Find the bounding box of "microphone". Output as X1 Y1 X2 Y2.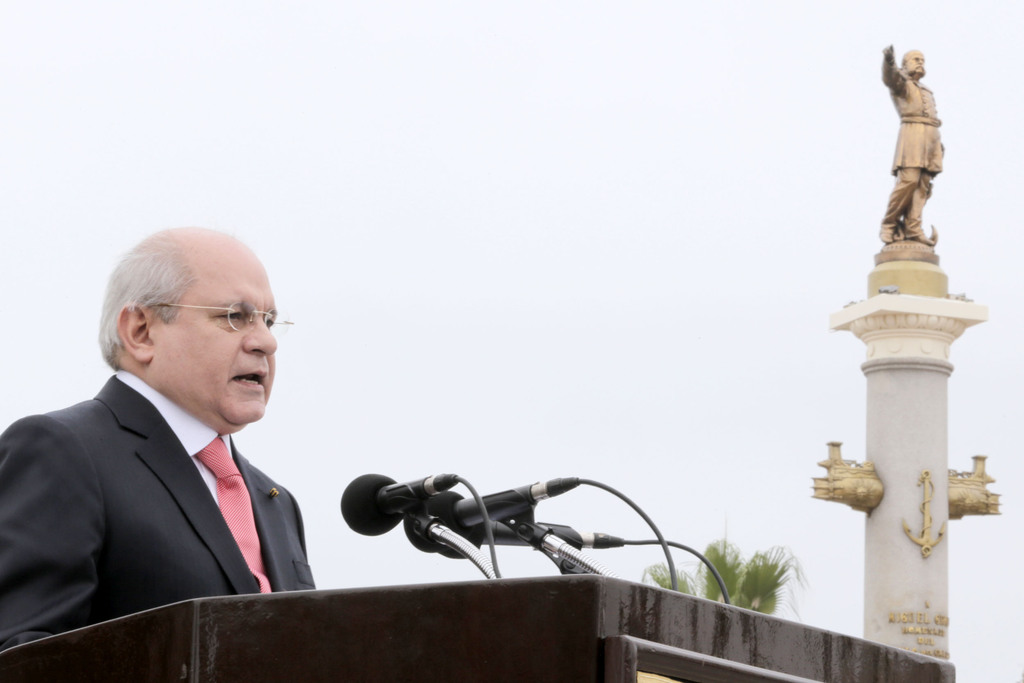
425 520 623 563.
